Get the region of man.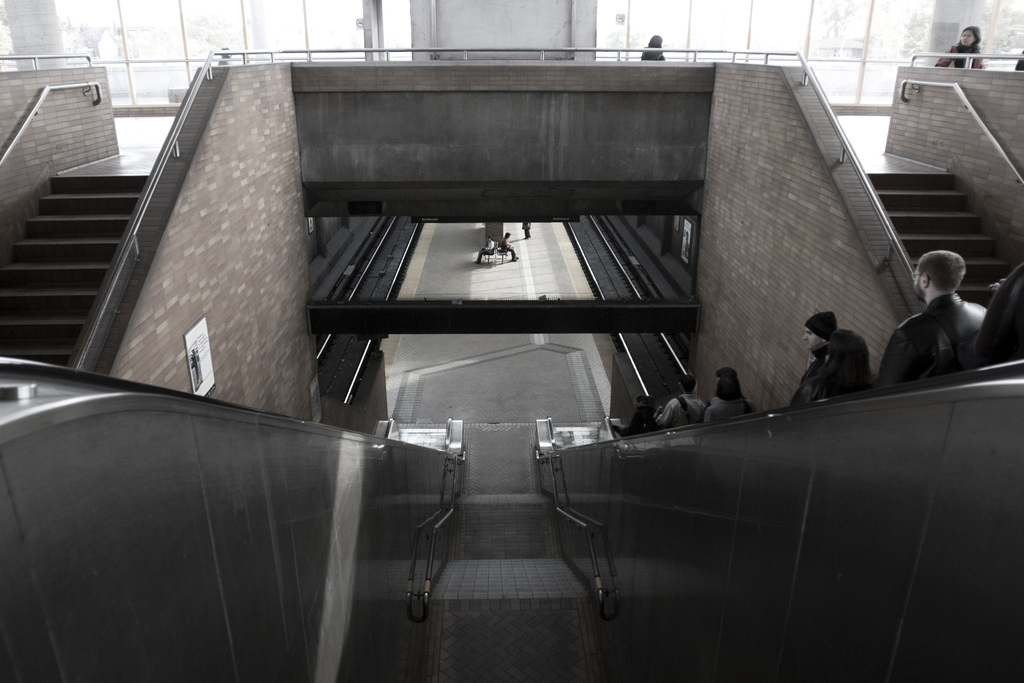
bbox=[654, 379, 704, 427].
